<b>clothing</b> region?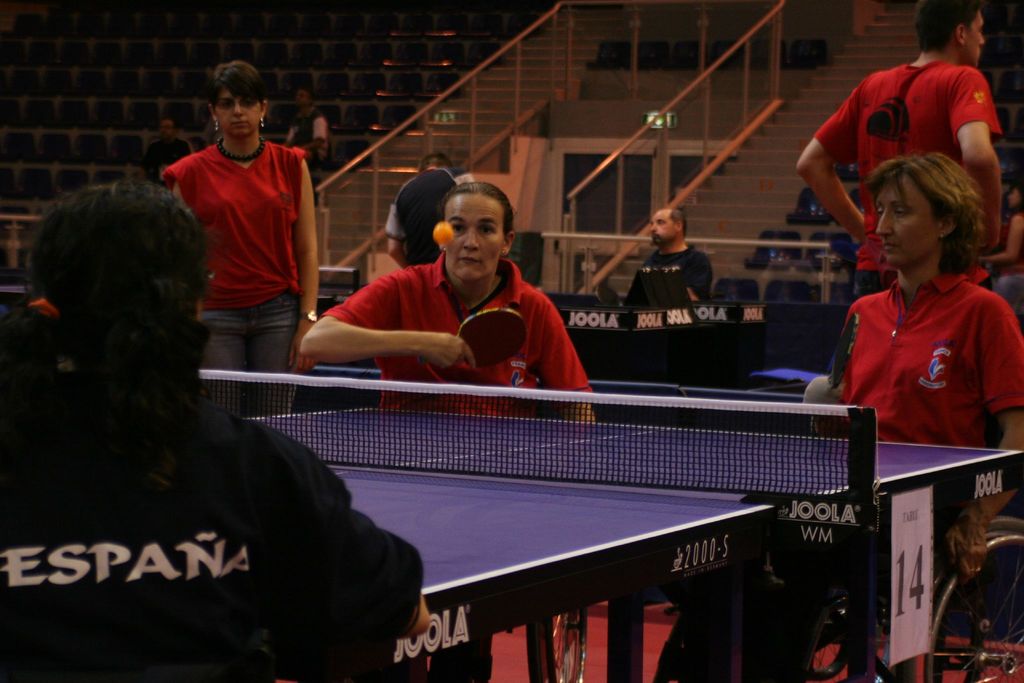
x1=323 y1=243 x2=598 y2=419
